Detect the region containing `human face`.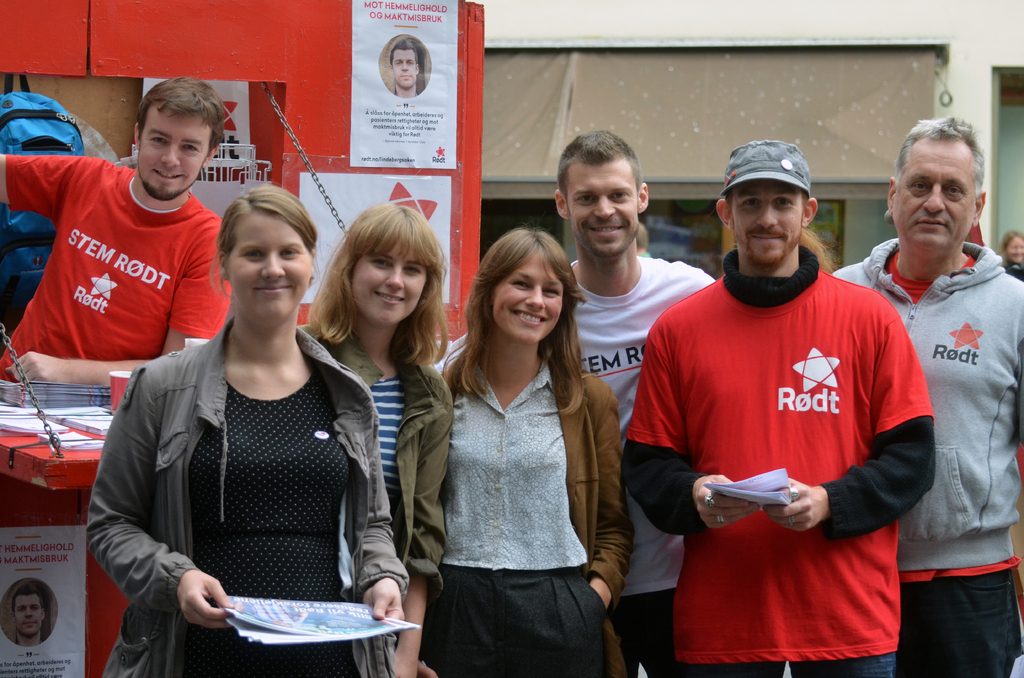
(223,206,311,325).
